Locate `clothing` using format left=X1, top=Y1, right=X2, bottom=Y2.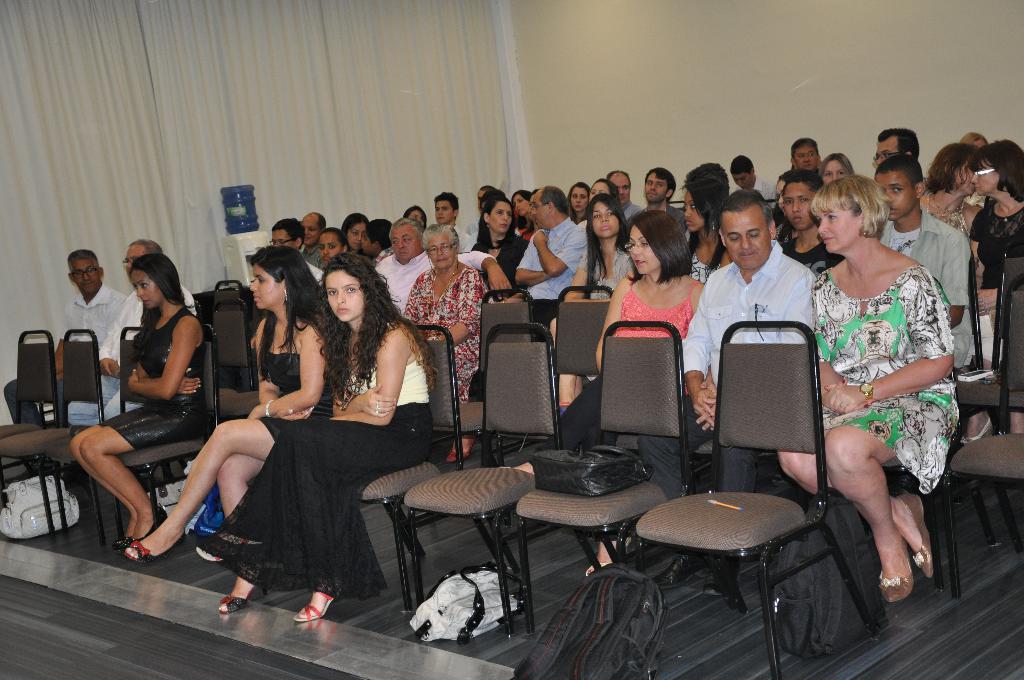
left=63, top=277, right=202, bottom=428.
